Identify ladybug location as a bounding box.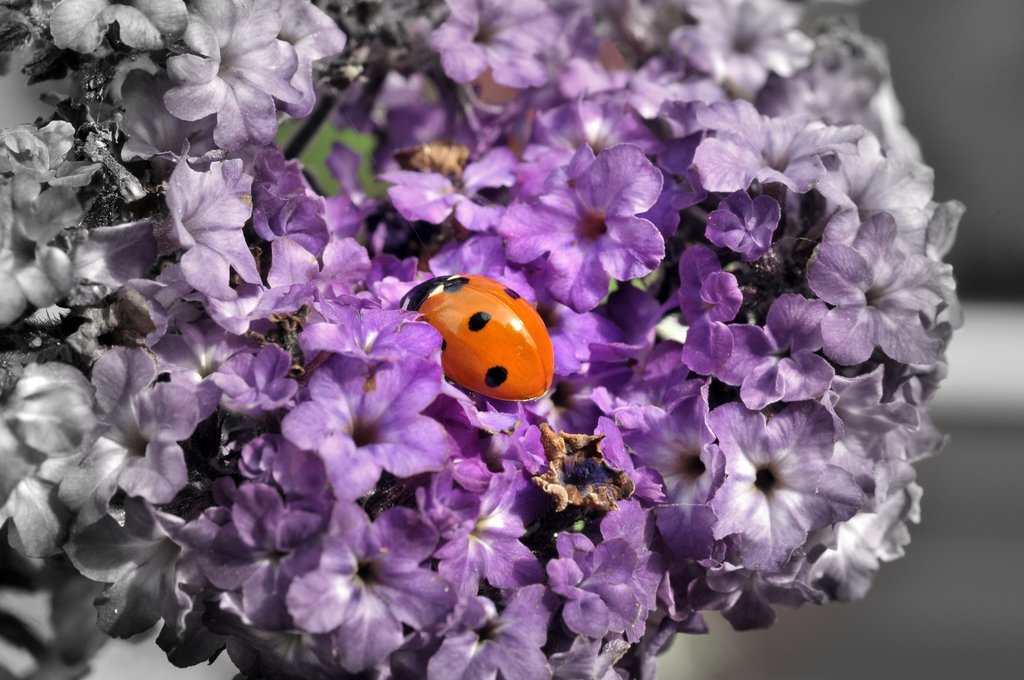
pyautogui.locateOnScreen(399, 275, 557, 403).
